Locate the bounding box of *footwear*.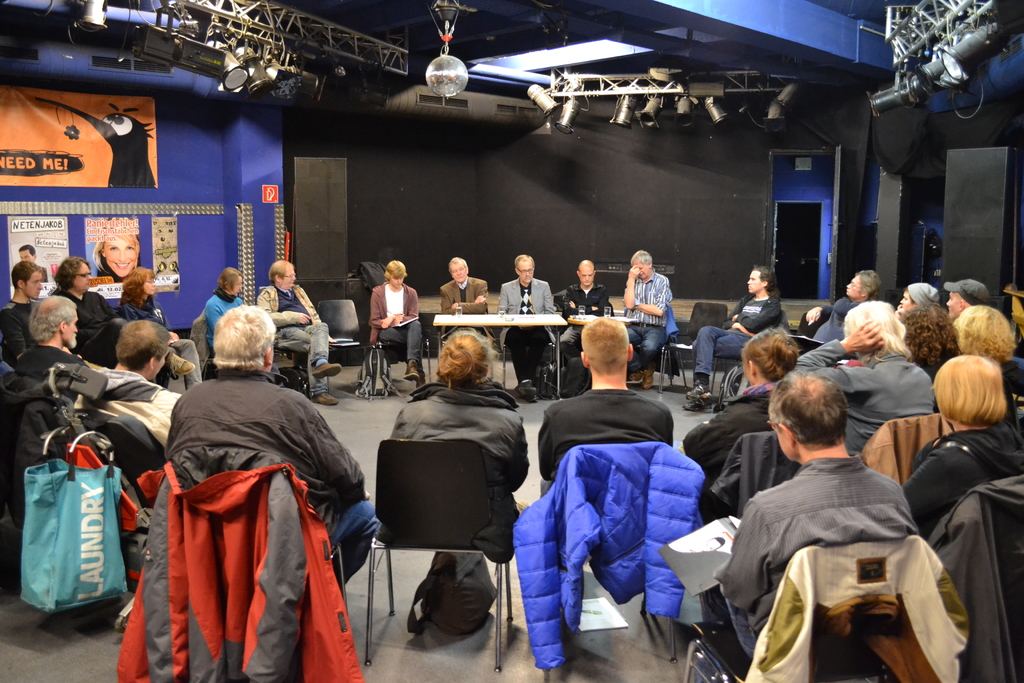
Bounding box: detection(636, 372, 650, 386).
